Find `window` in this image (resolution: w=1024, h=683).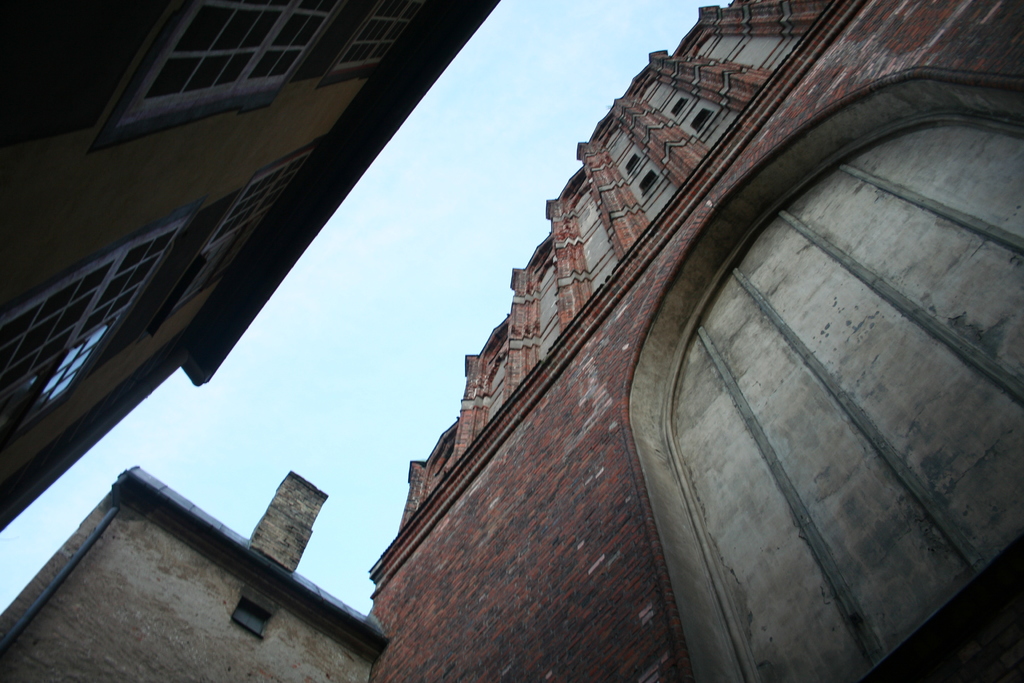
left=637, top=172, right=659, bottom=197.
